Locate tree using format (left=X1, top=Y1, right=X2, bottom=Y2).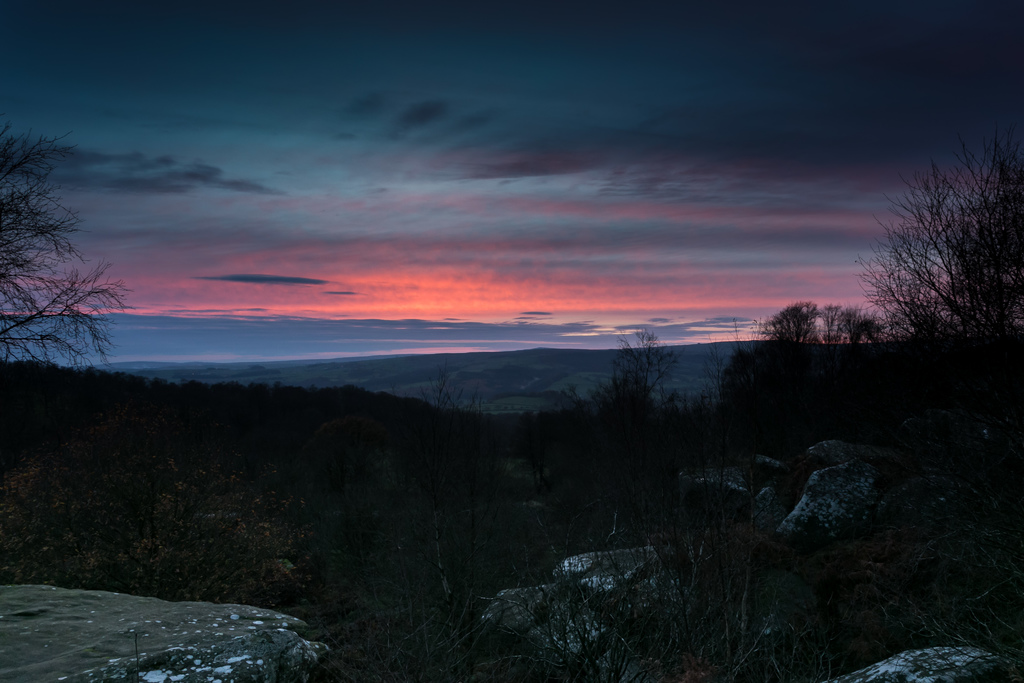
(left=707, top=343, right=756, bottom=418).
